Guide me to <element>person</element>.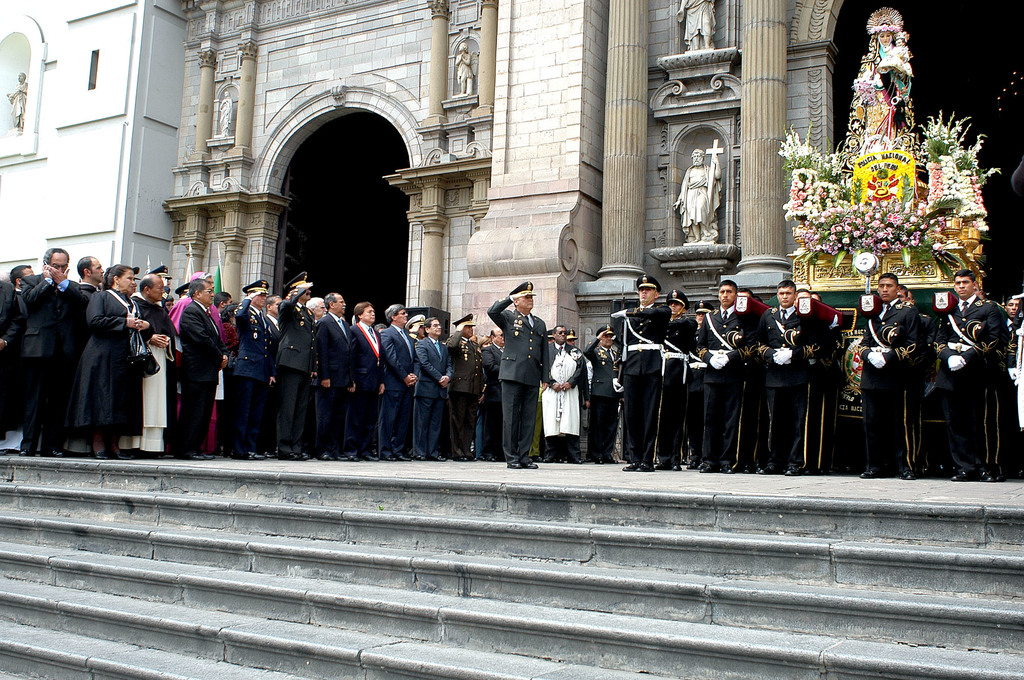
Guidance: select_region(687, 278, 766, 472).
